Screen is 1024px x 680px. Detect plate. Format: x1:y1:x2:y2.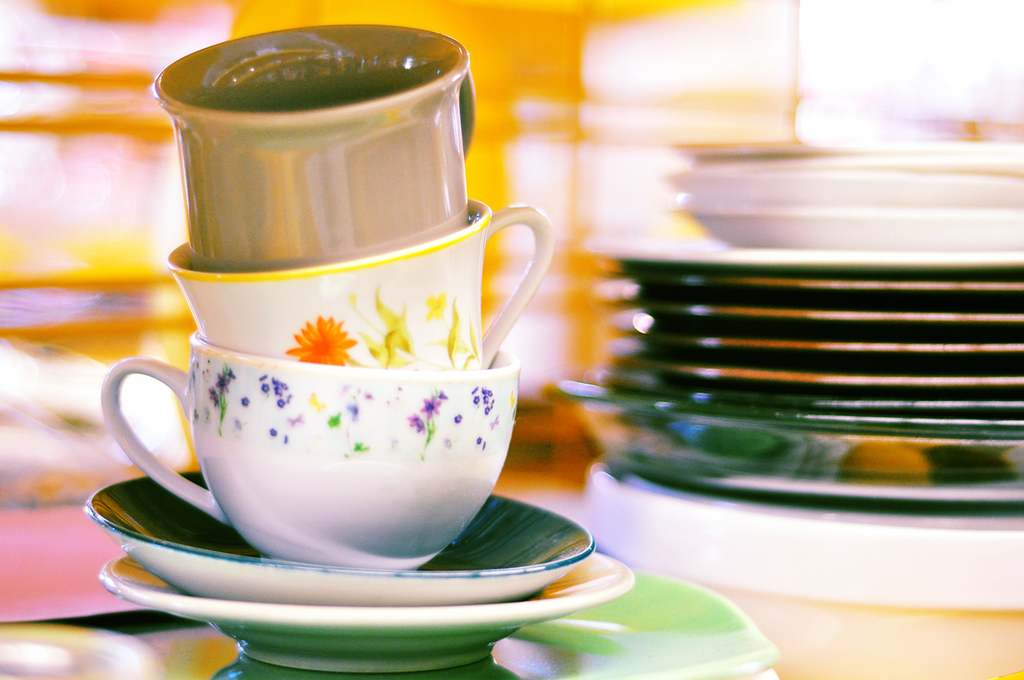
85:473:594:609.
